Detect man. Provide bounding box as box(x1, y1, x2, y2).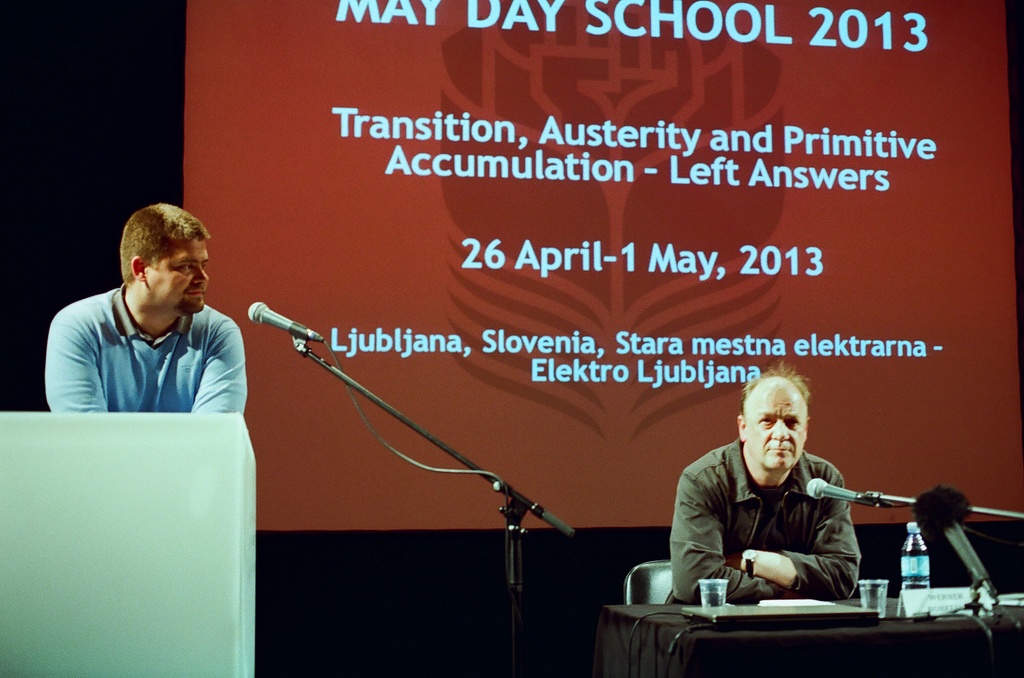
box(671, 360, 867, 606).
